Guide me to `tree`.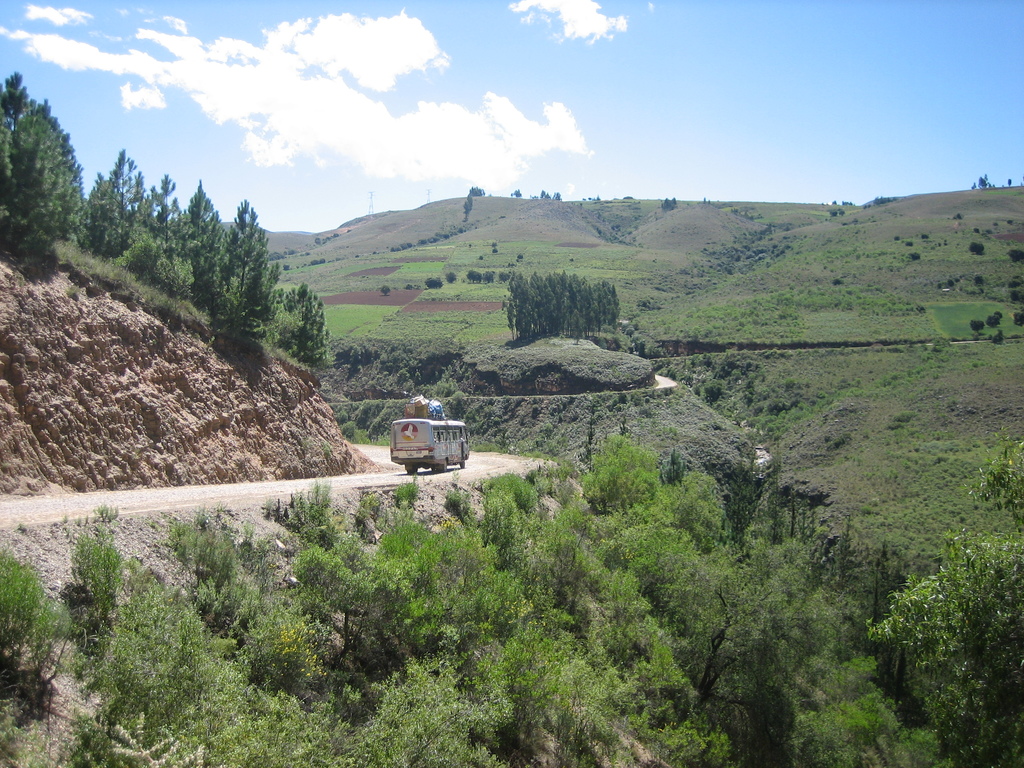
Guidance: Rect(596, 476, 731, 600).
